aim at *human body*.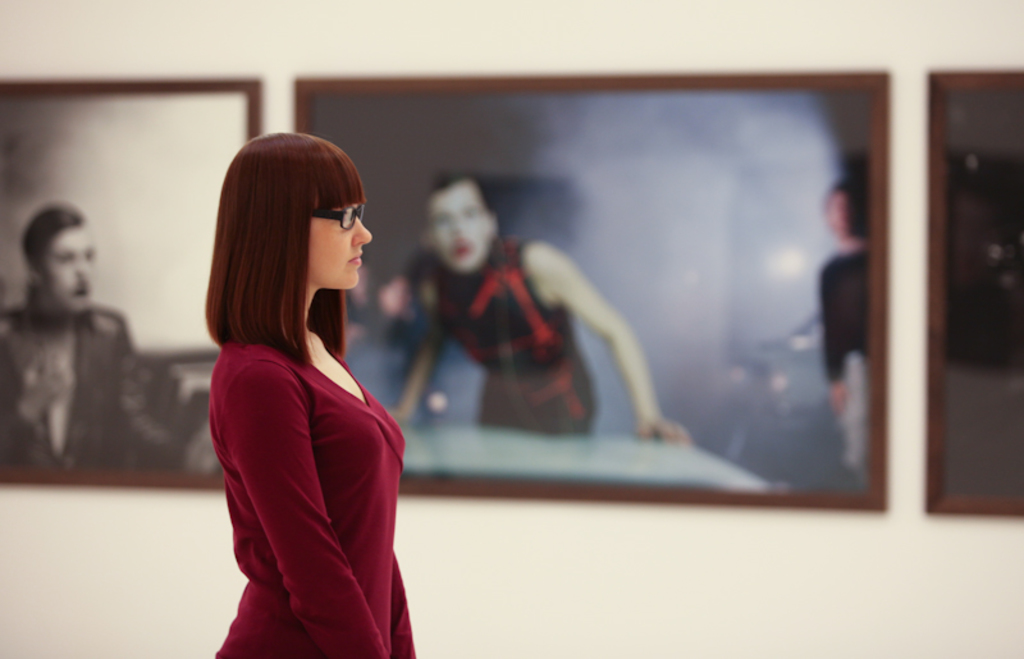
Aimed at [left=810, top=179, right=872, bottom=482].
